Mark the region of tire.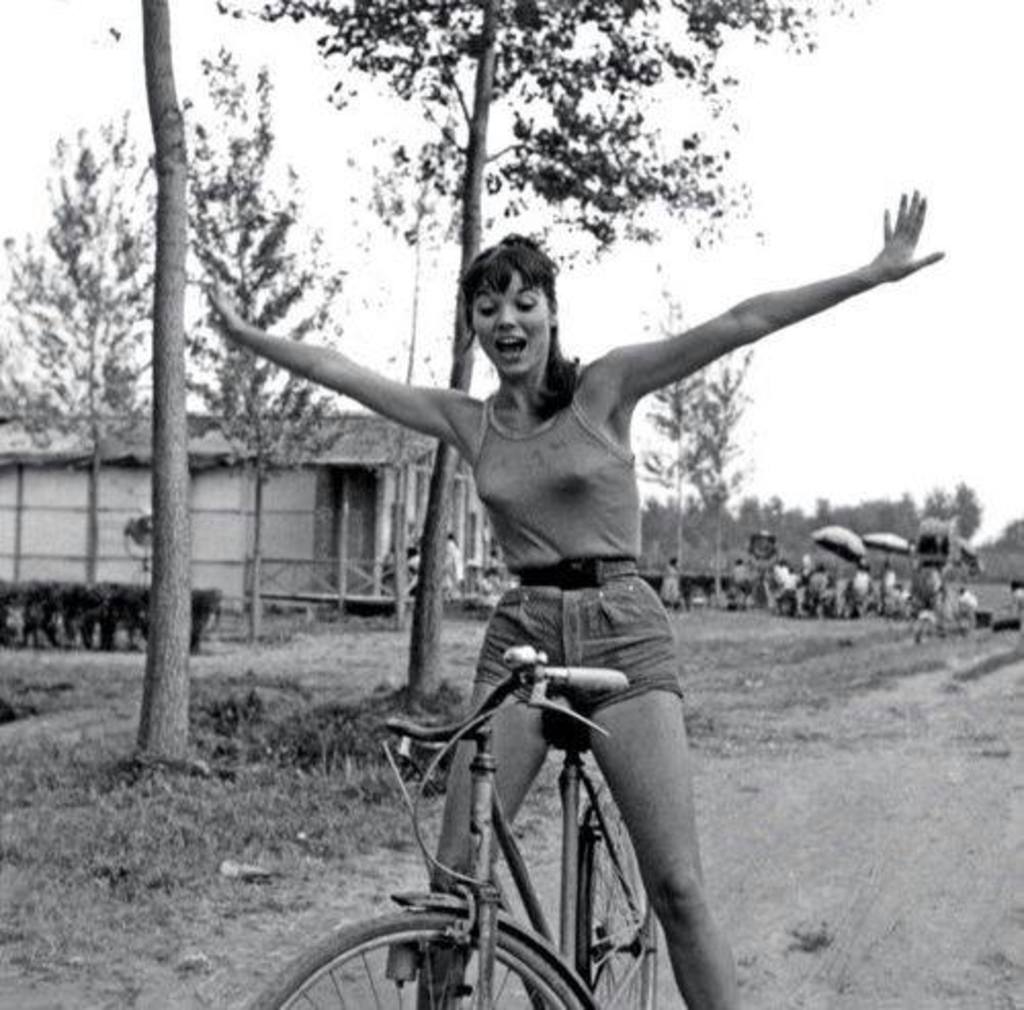
Region: (x1=580, y1=776, x2=666, y2=1008).
